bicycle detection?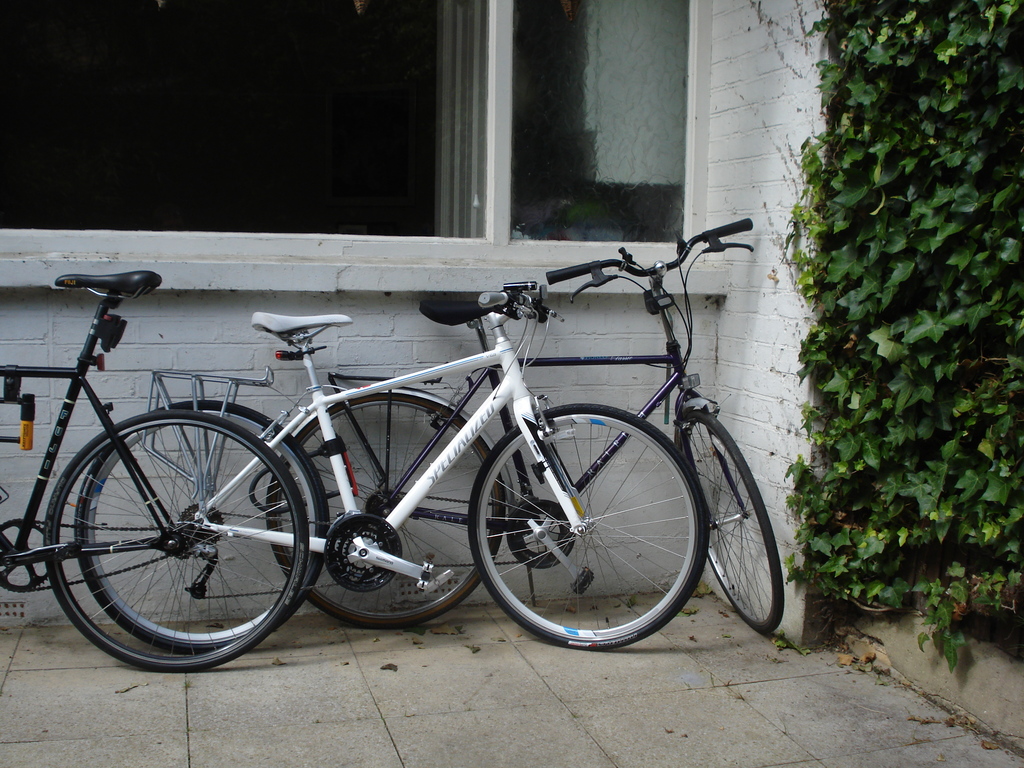
(263,216,781,635)
